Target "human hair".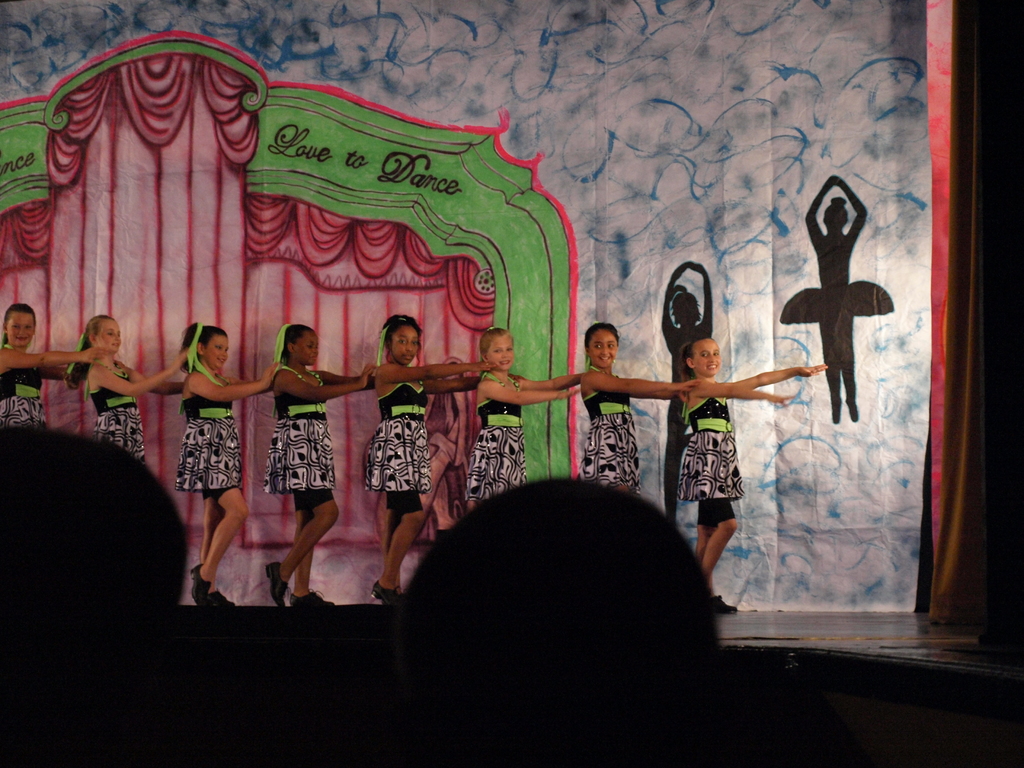
Target region: locate(62, 314, 115, 389).
